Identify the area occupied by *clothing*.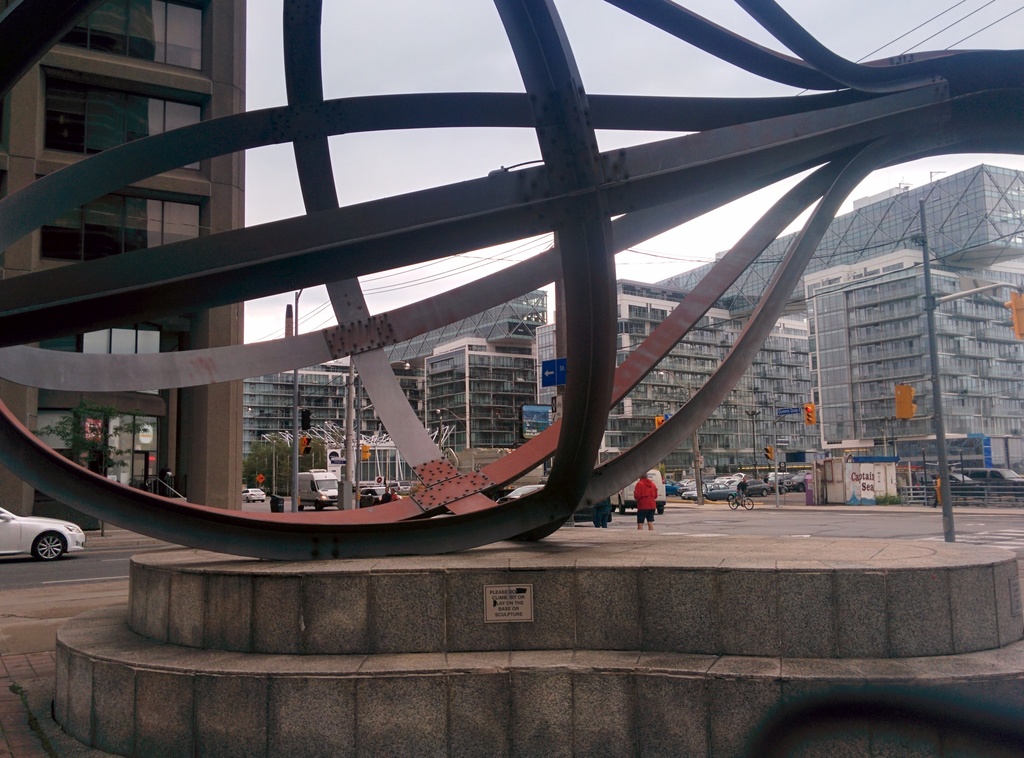
Area: locate(633, 474, 663, 525).
